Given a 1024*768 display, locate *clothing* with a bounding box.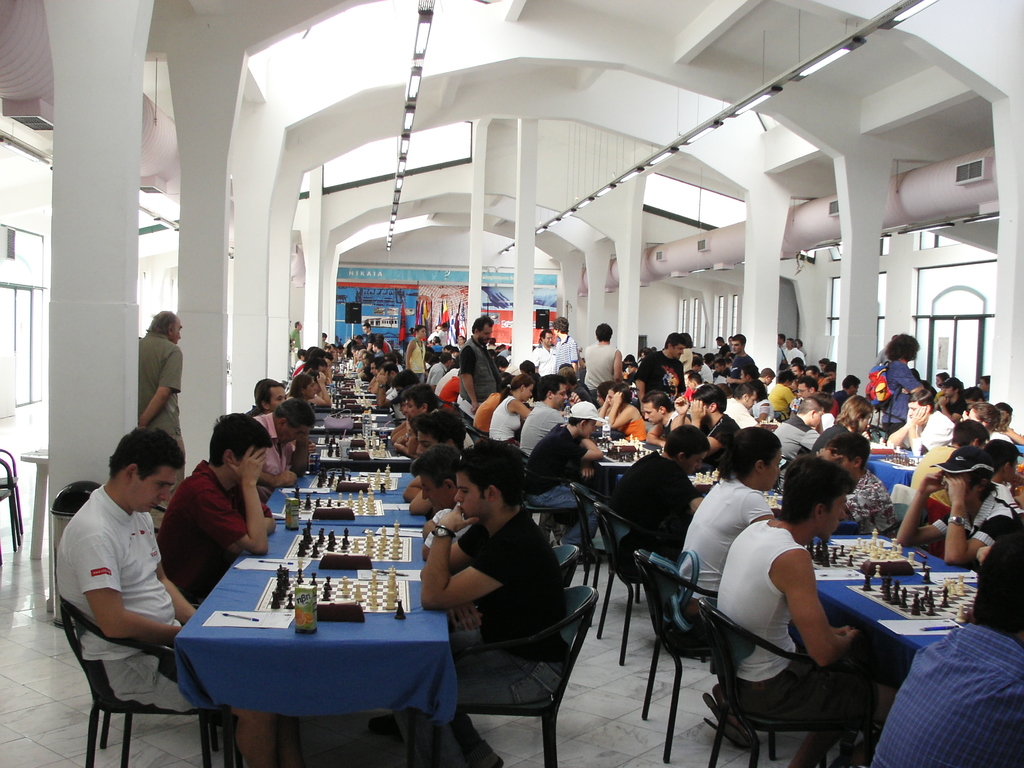
Located: 676:348:696:372.
